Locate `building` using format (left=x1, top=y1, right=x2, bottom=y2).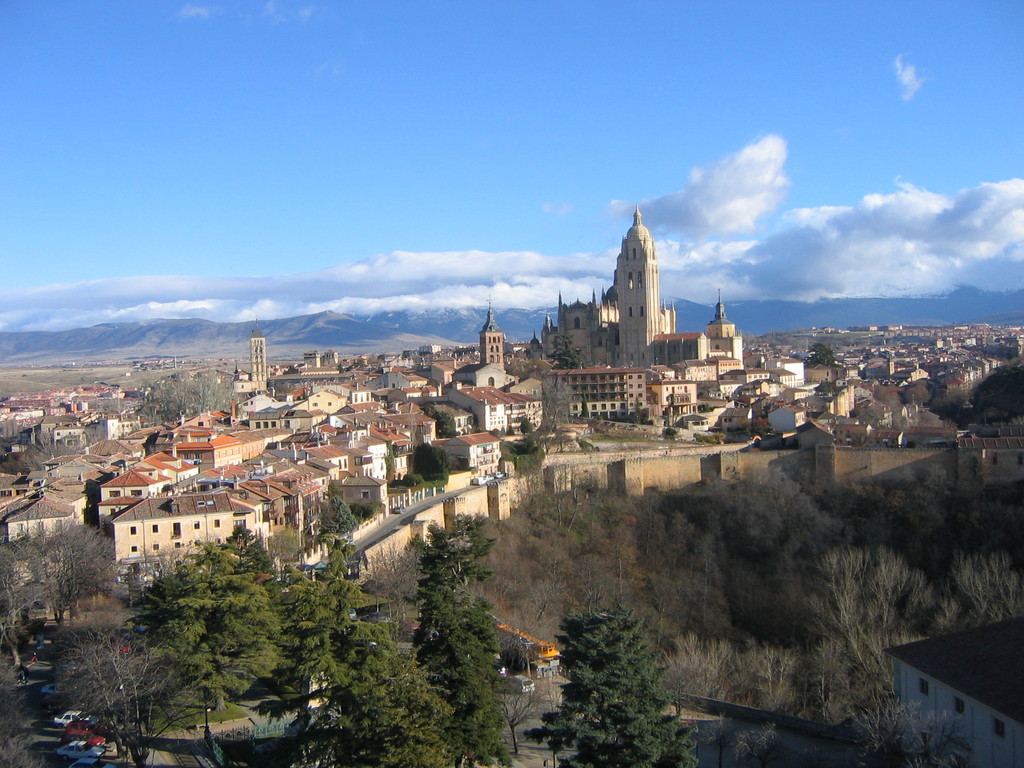
(left=544, top=212, right=741, bottom=369).
